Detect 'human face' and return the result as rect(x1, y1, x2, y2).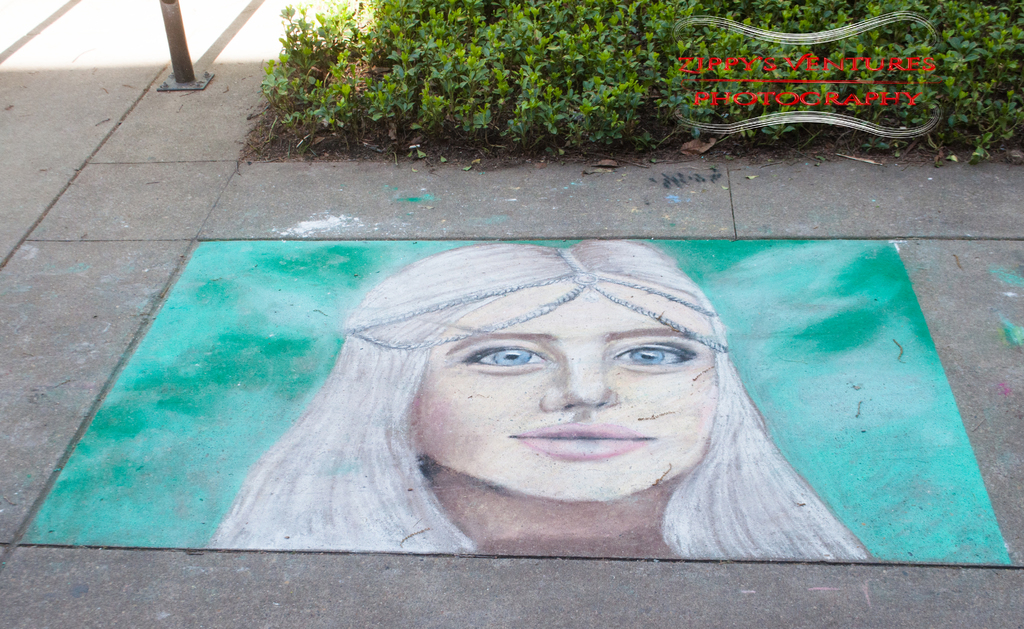
rect(424, 300, 716, 509).
